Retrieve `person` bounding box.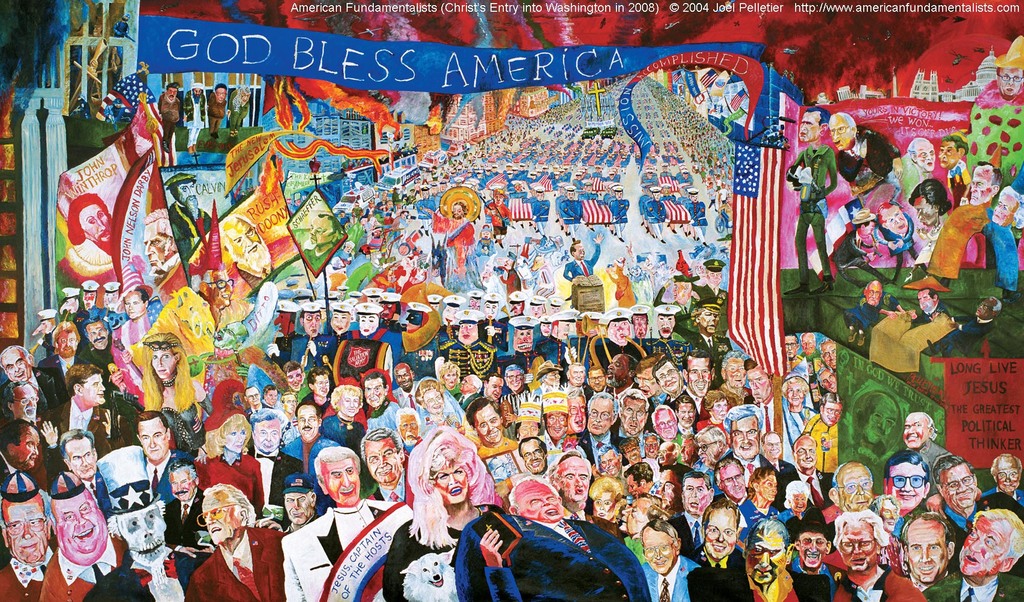
Bounding box: (x1=548, y1=452, x2=589, y2=507).
